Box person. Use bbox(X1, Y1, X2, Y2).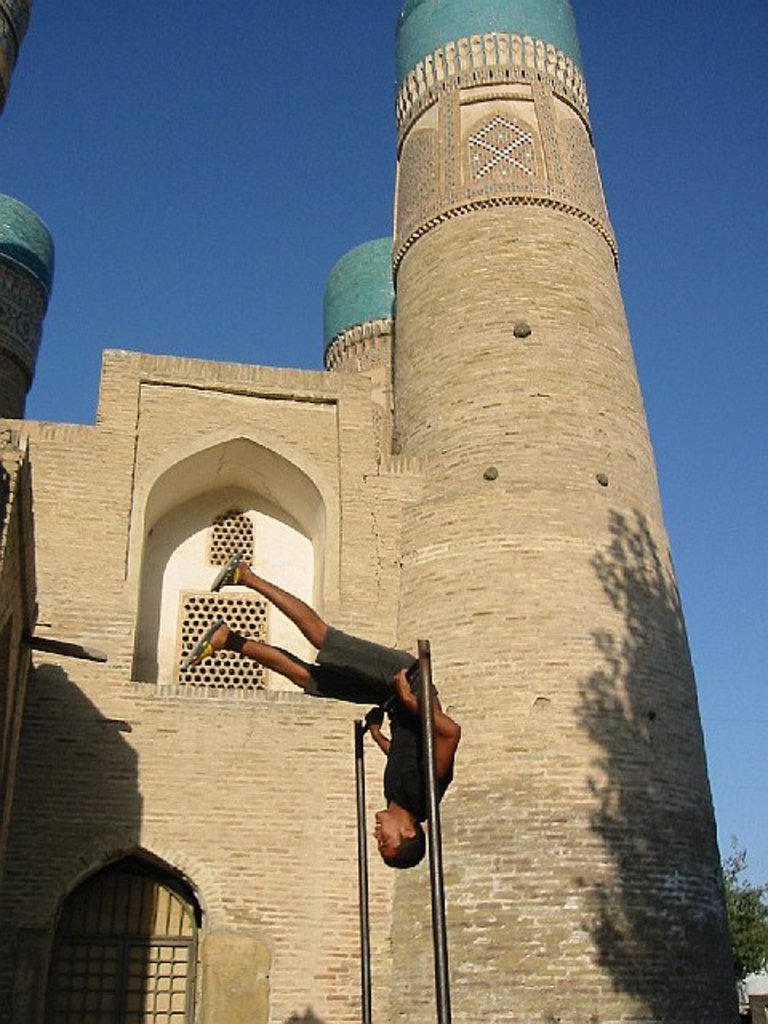
bbox(182, 546, 453, 824).
